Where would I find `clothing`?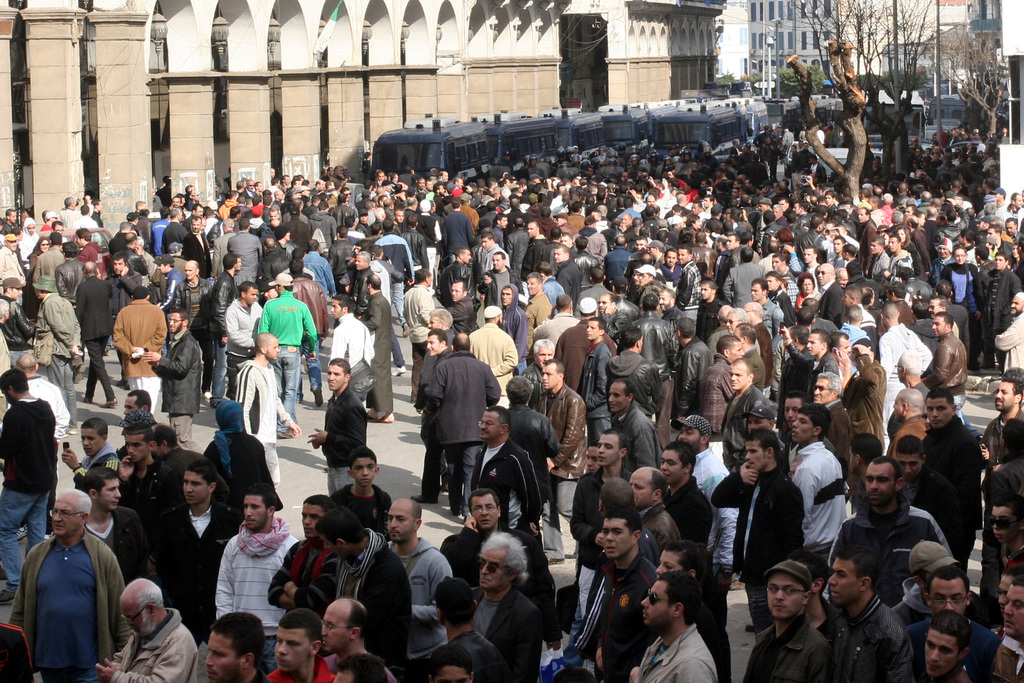
At detection(111, 608, 203, 682).
